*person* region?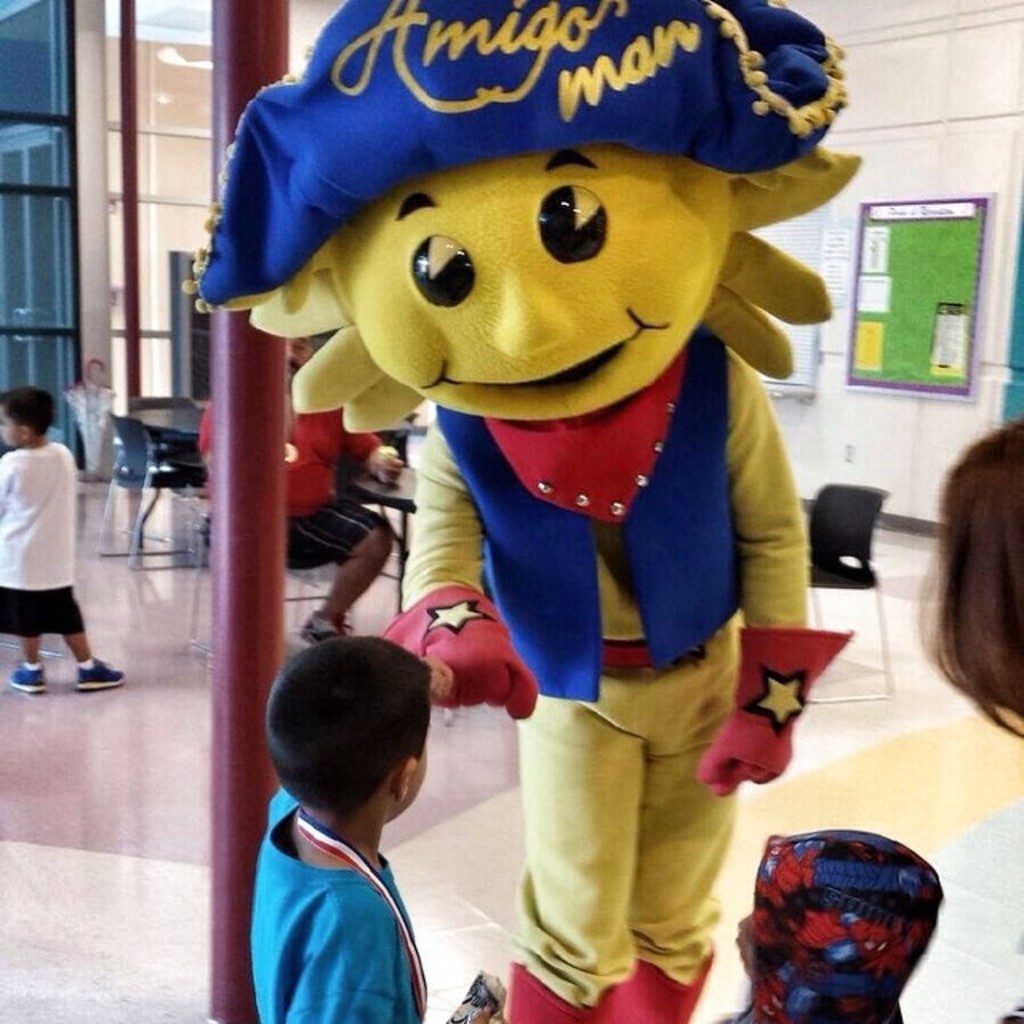
left=194, top=0, right=854, bottom=1022
